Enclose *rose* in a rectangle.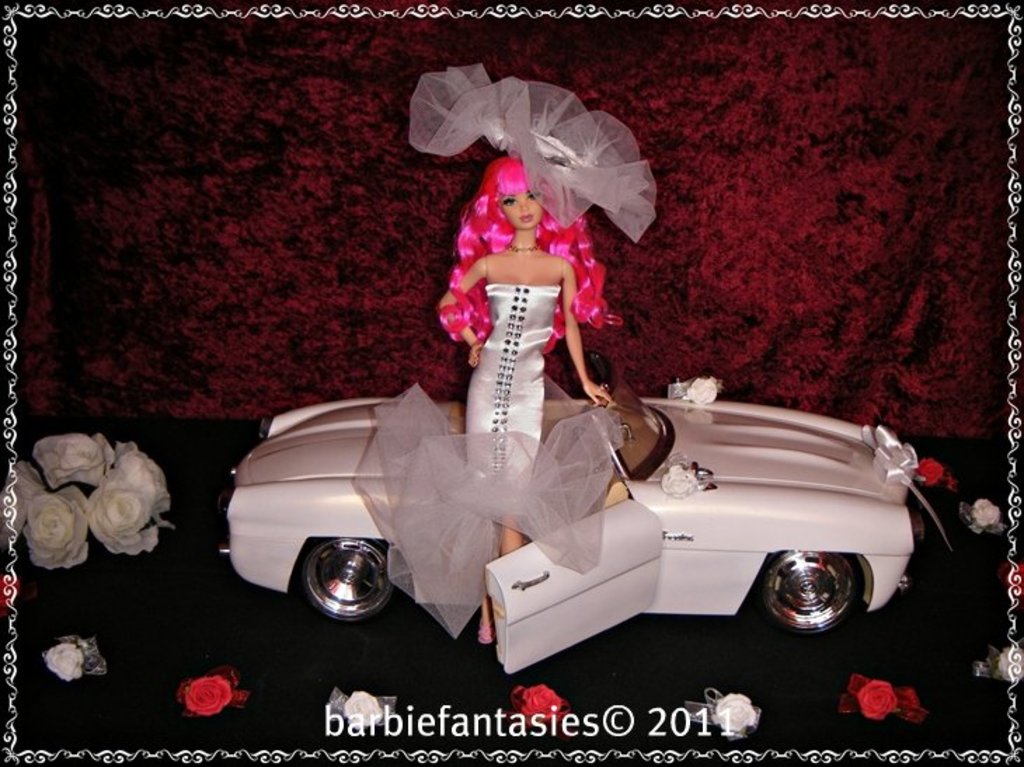
(left=856, top=680, right=894, bottom=721).
